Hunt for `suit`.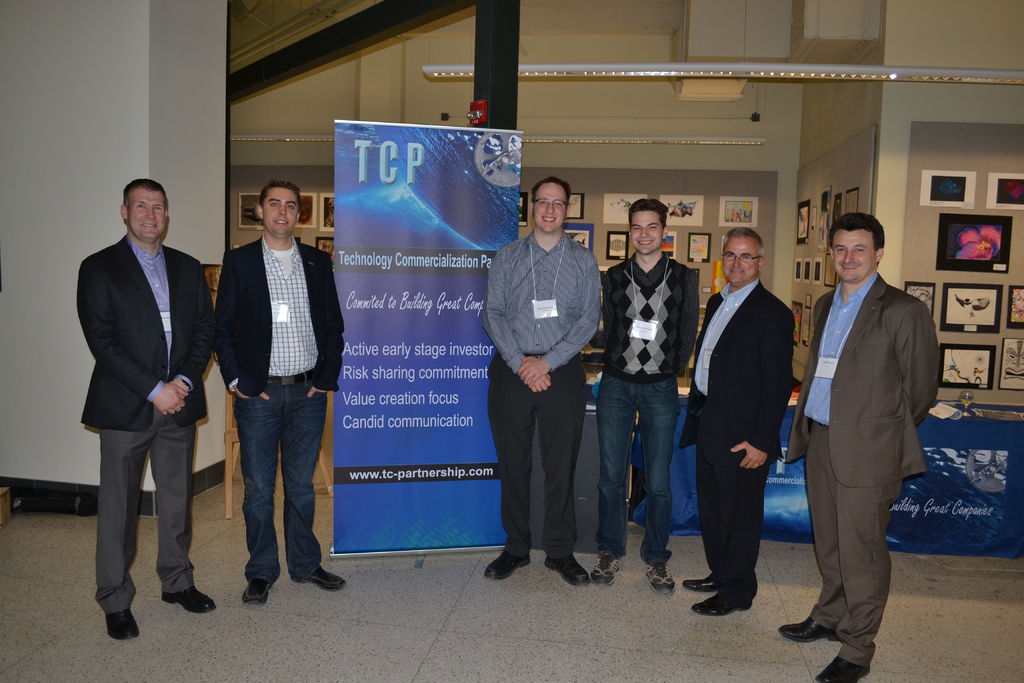
Hunted down at pyautogui.locateOnScreen(794, 213, 937, 663).
